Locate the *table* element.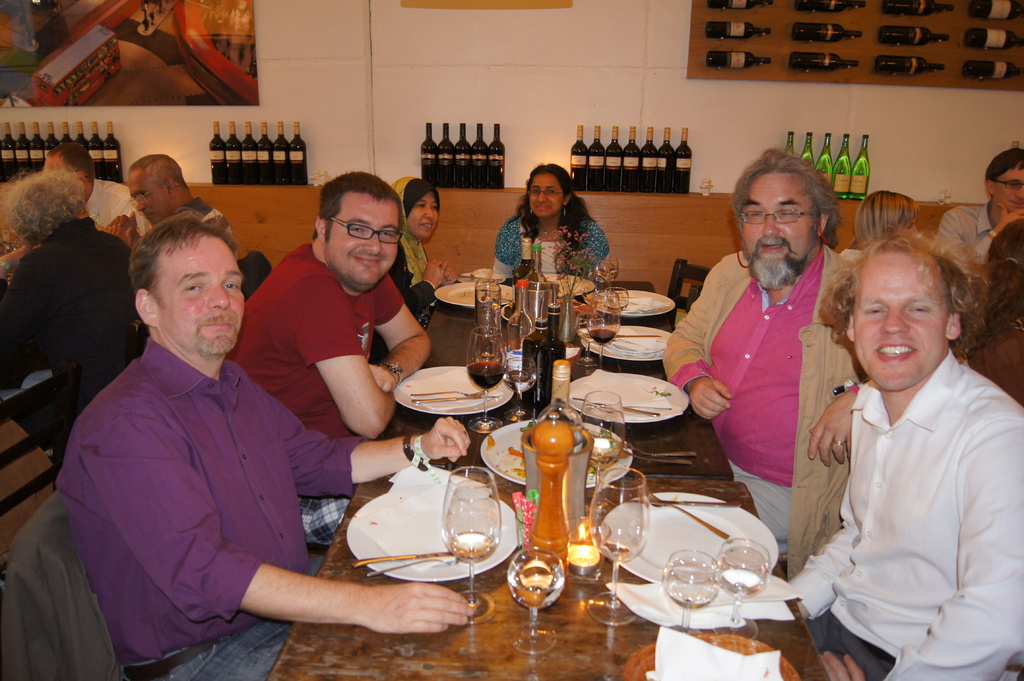
Element bbox: bbox=[248, 266, 863, 680].
